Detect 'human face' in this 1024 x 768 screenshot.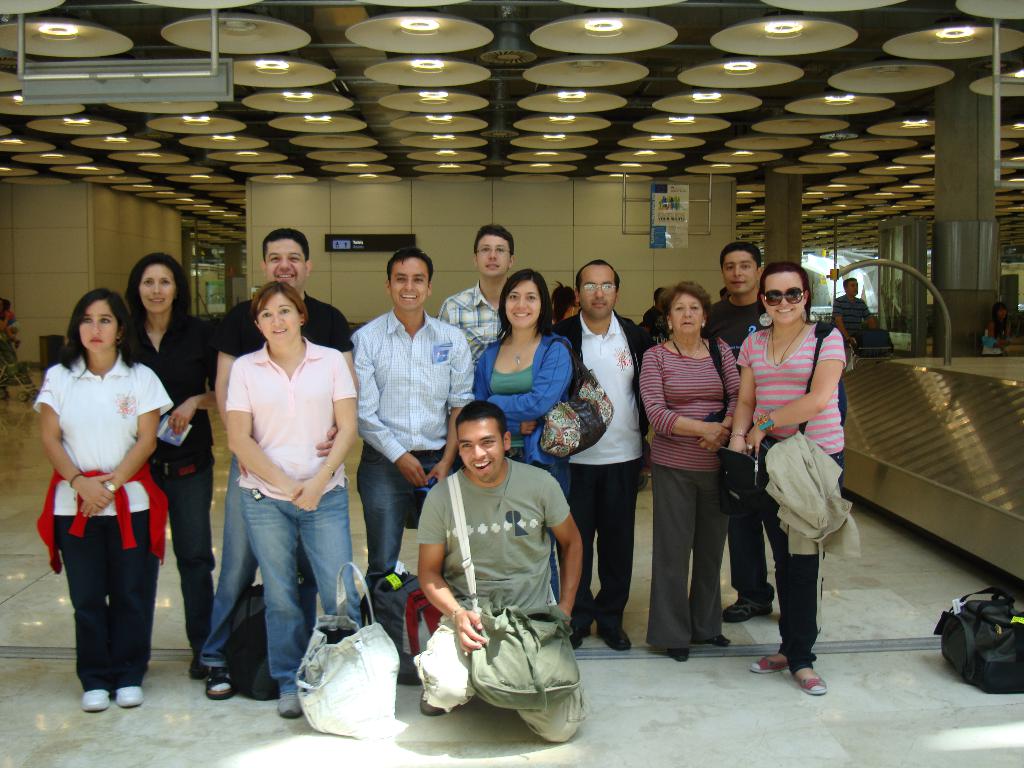
Detection: <region>140, 264, 176, 314</region>.
